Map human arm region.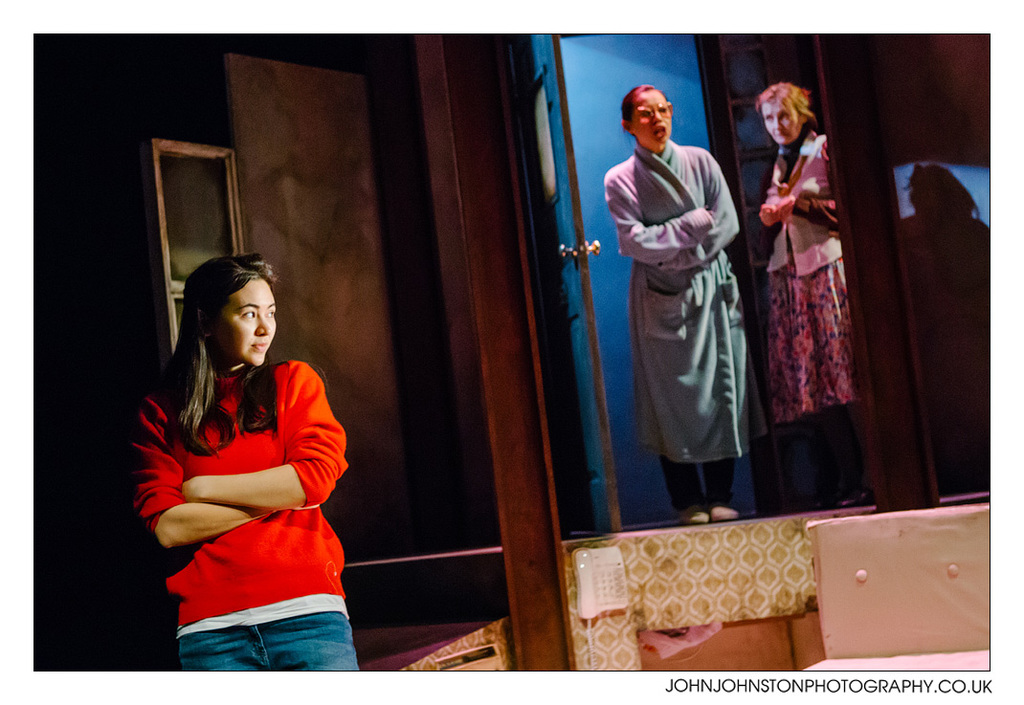
Mapped to box(776, 187, 835, 232).
